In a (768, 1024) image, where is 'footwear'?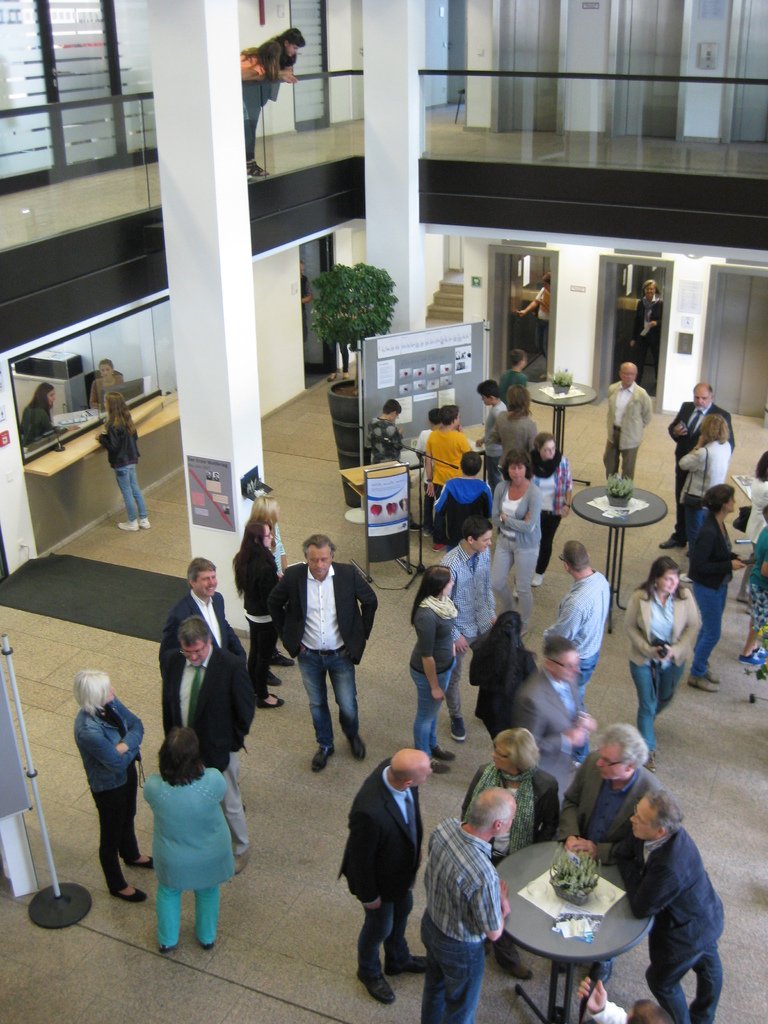
crop(342, 735, 363, 762).
